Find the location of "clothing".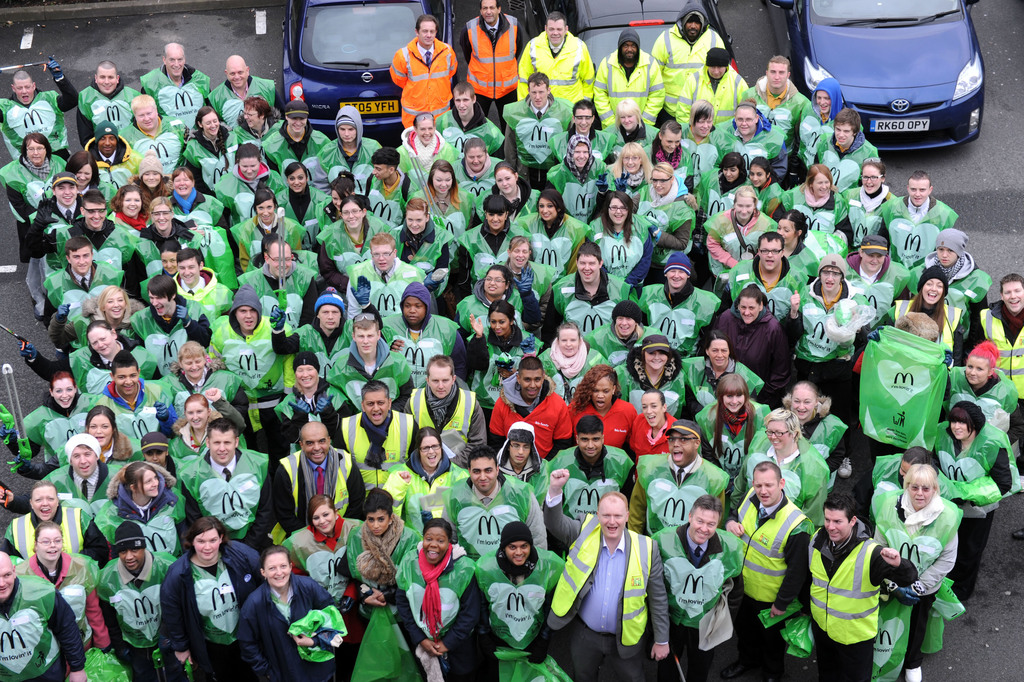
Location: x1=742, y1=437, x2=831, y2=513.
